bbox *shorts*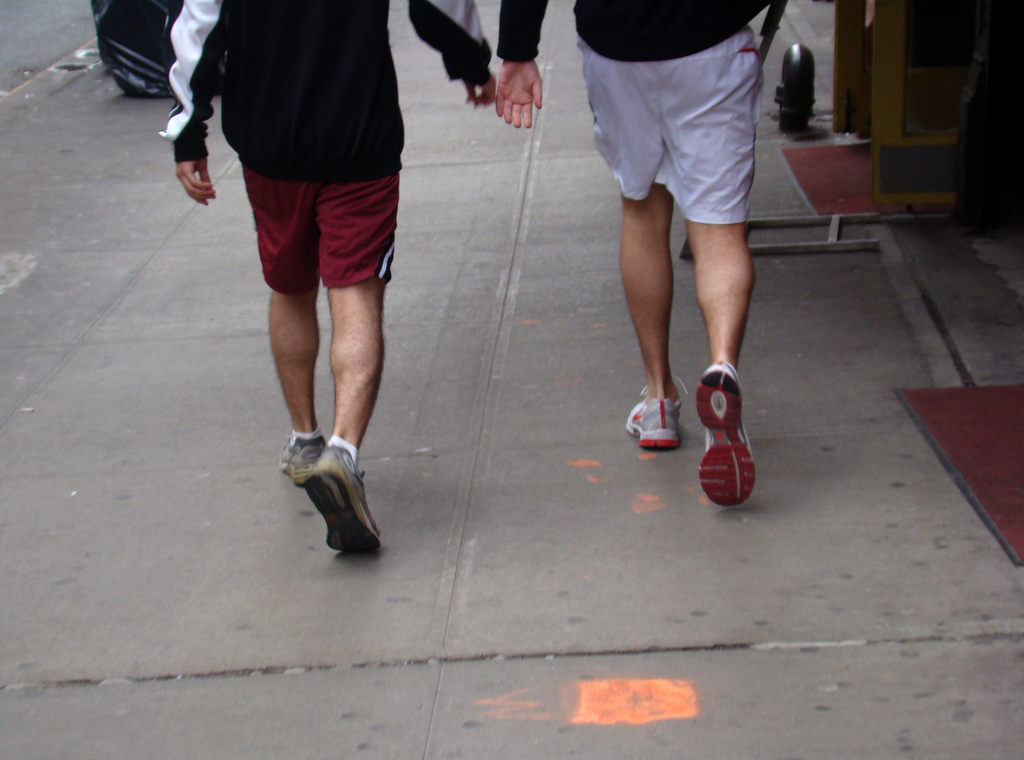
(244, 140, 420, 298)
